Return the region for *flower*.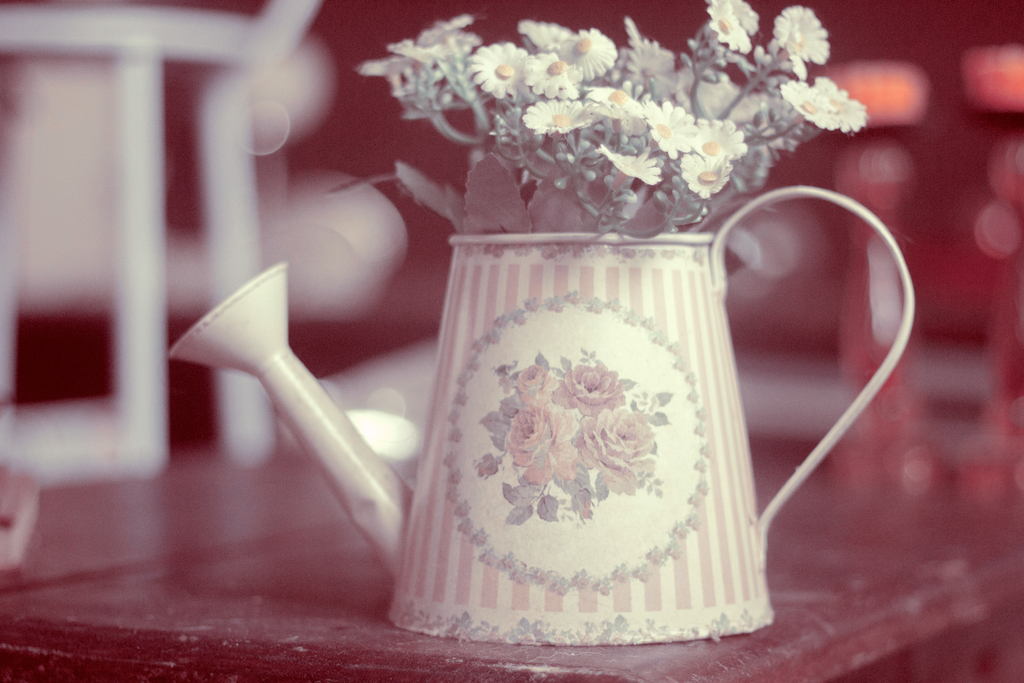
x1=506, y1=398, x2=582, y2=484.
